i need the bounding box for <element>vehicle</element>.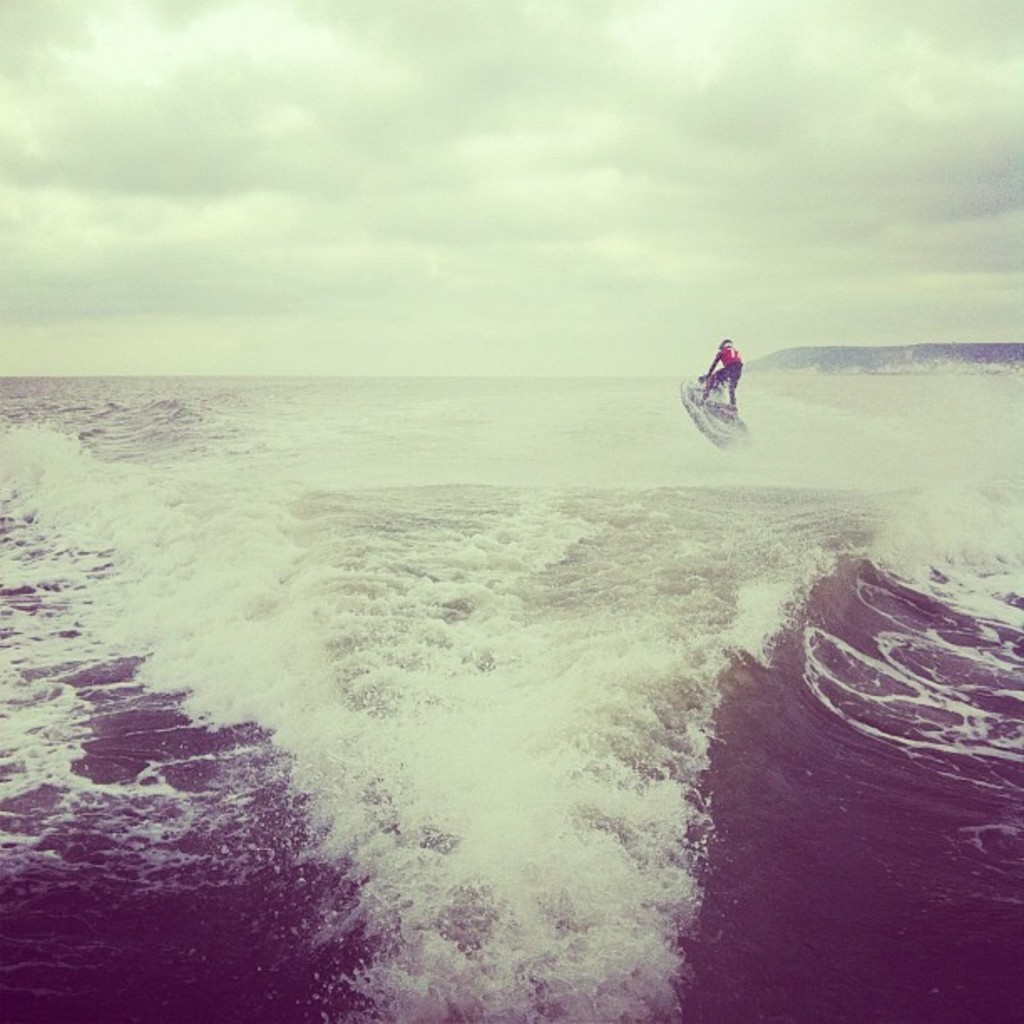
Here it is: BBox(686, 375, 758, 453).
